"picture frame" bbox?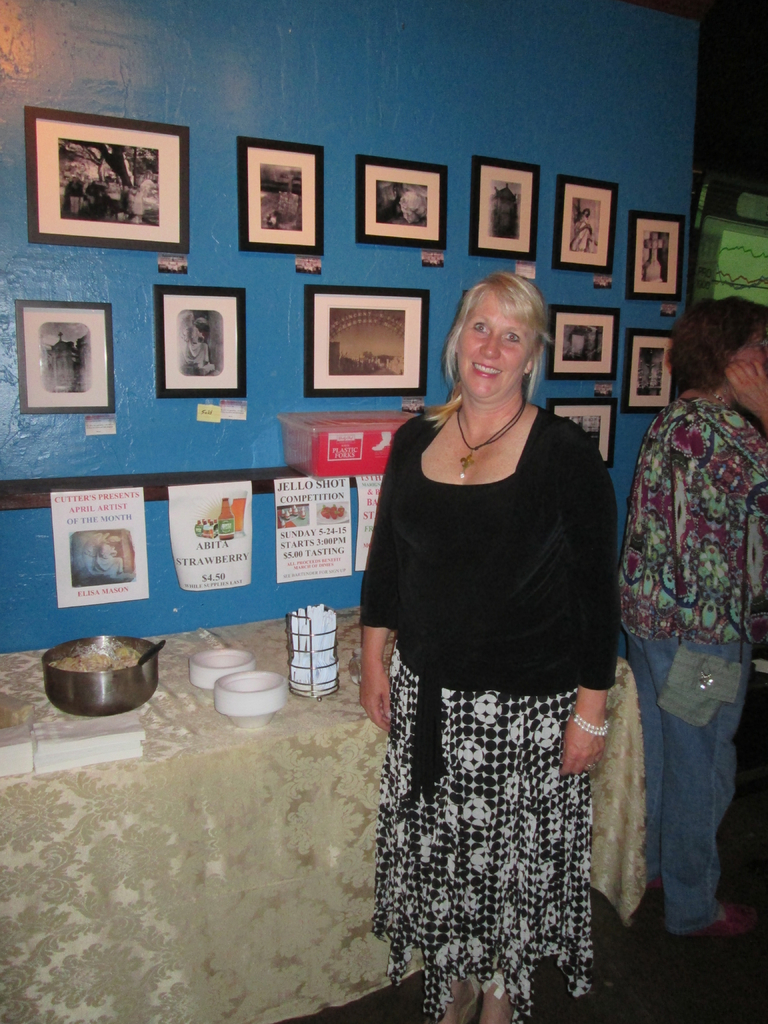
crop(19, 302, 114, 414)
